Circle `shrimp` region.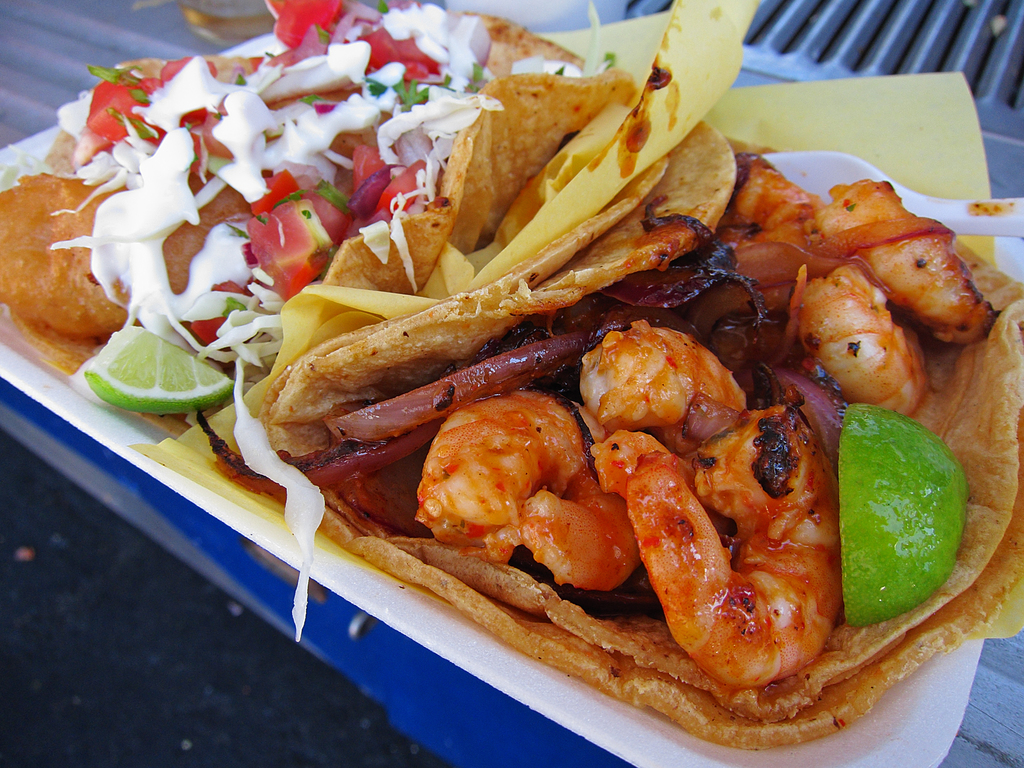
Region: bbox=[794, 260, 925, 415].
